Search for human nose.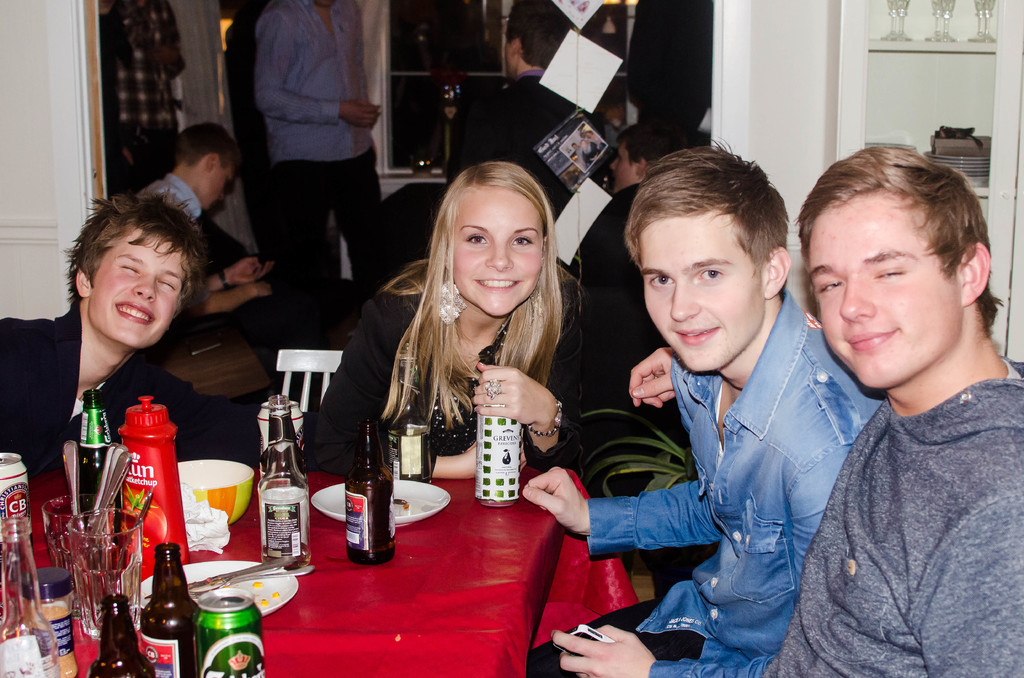
Found at {"left": 840, "top": 282, "right": 877, "bottom": 325}.
